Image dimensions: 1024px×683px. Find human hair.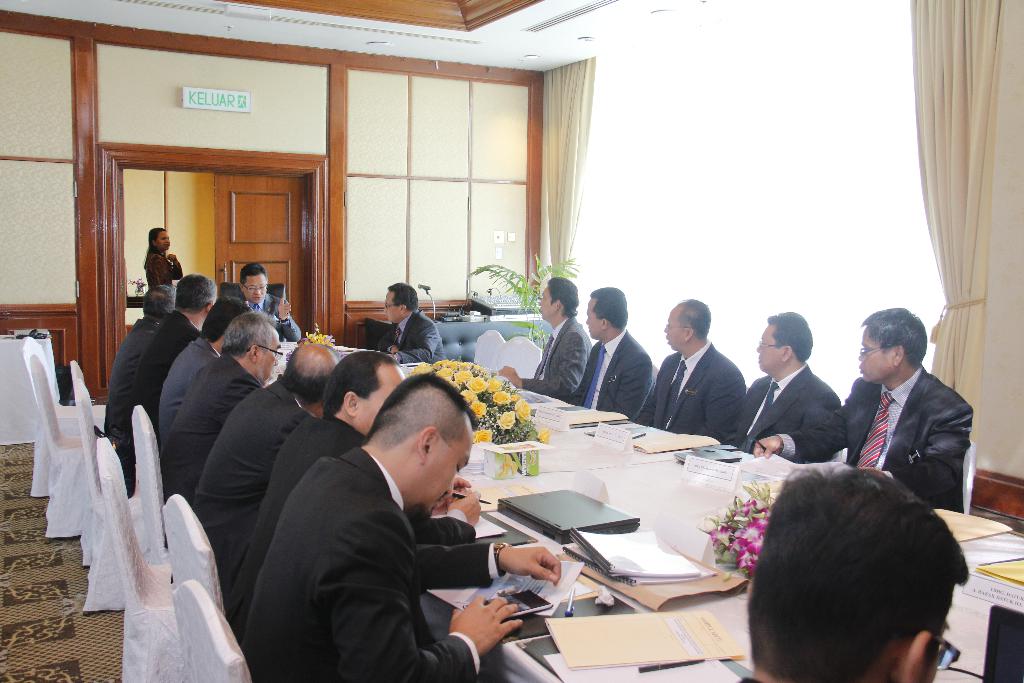
[x1=765, y1=310, x2=810, y2=366].
